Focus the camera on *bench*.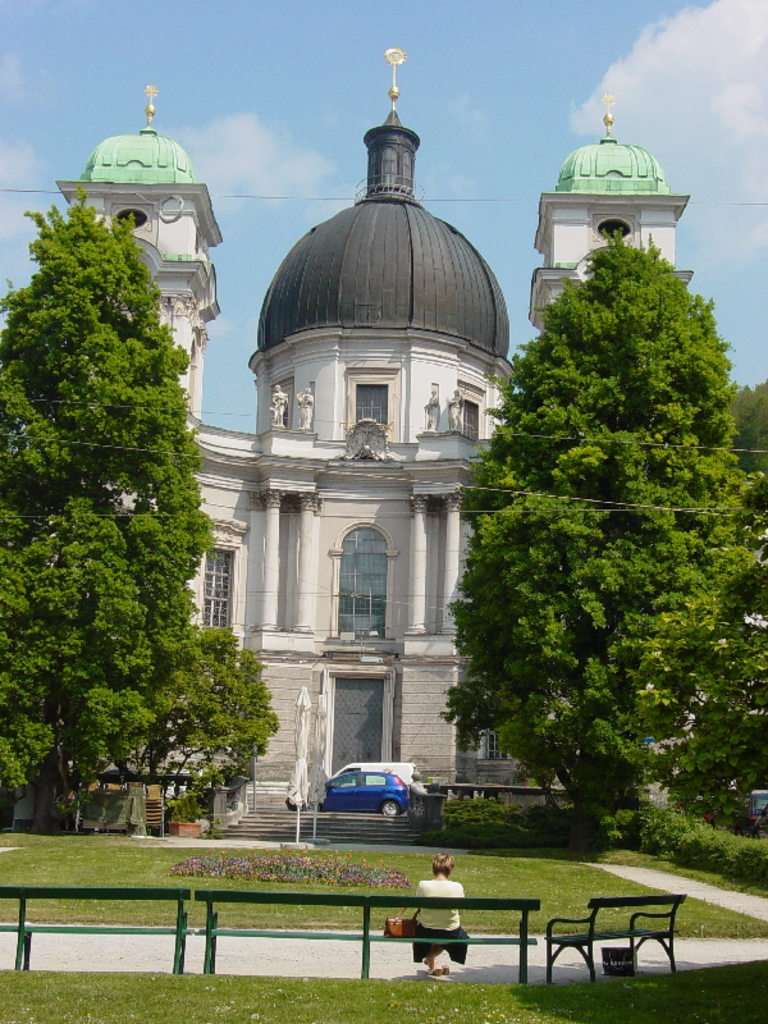
Focus region: bbox=[198, 890, 364, 993].
